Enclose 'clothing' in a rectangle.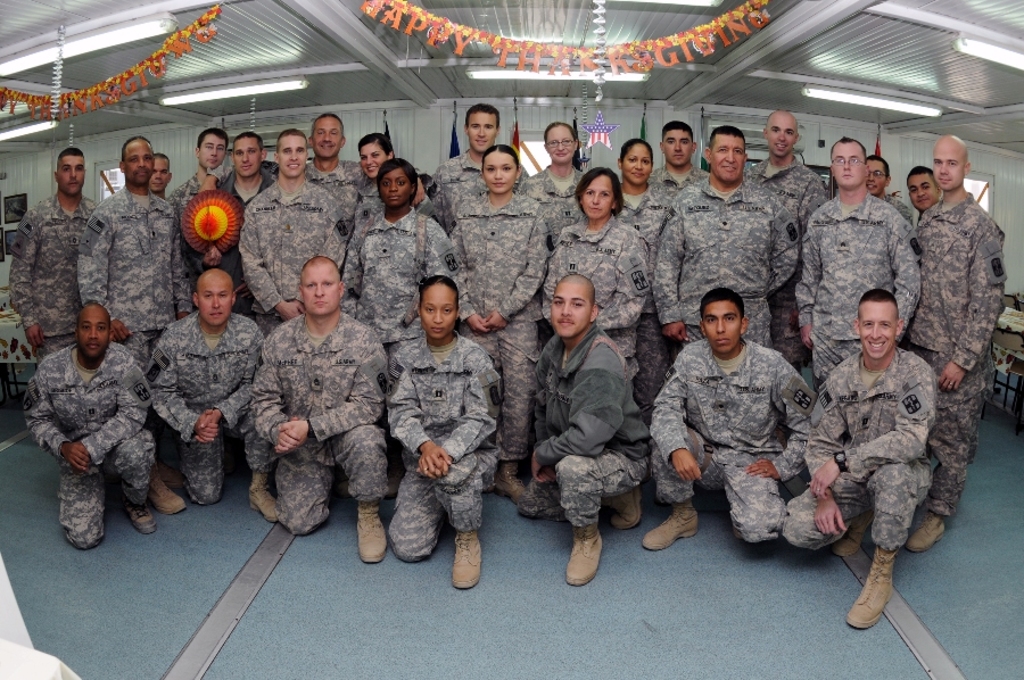
[left=333, top=209, right=474, bottom=388].
